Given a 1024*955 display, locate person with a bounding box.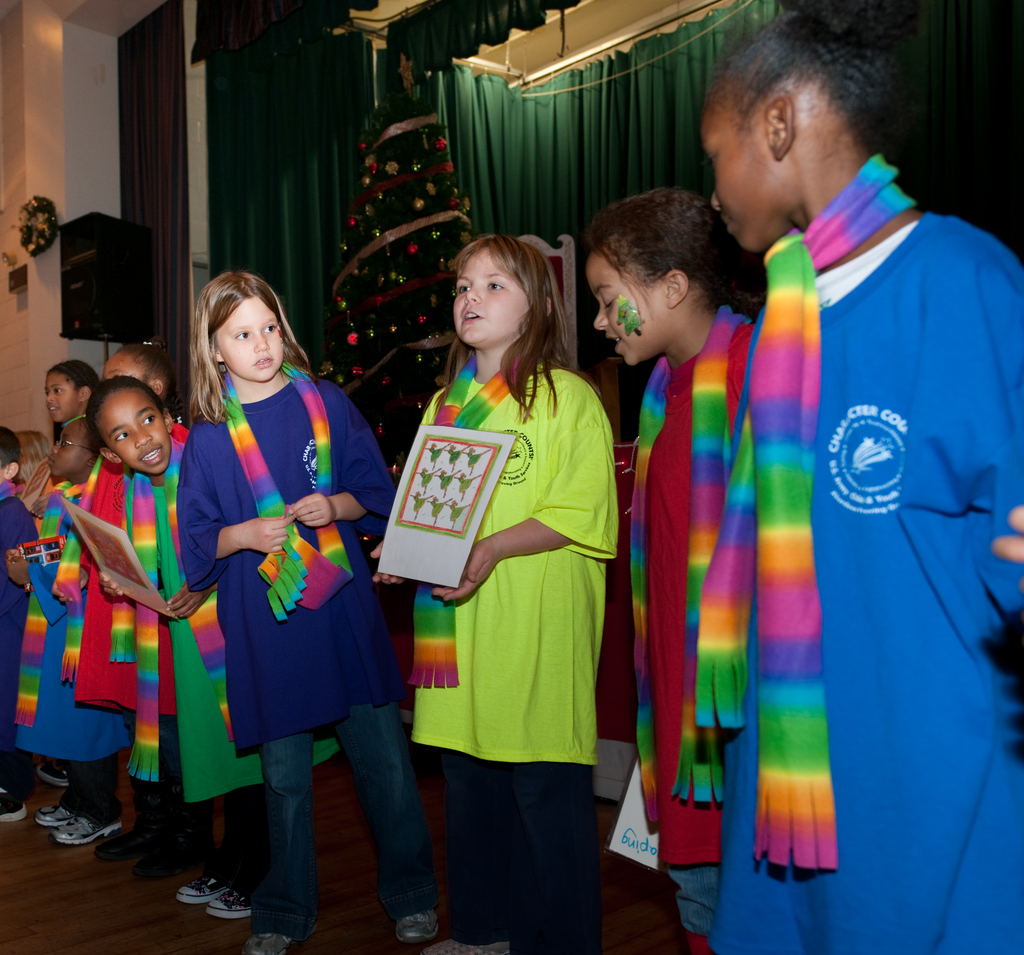
Located: crop(97, 375, 344, 920).
